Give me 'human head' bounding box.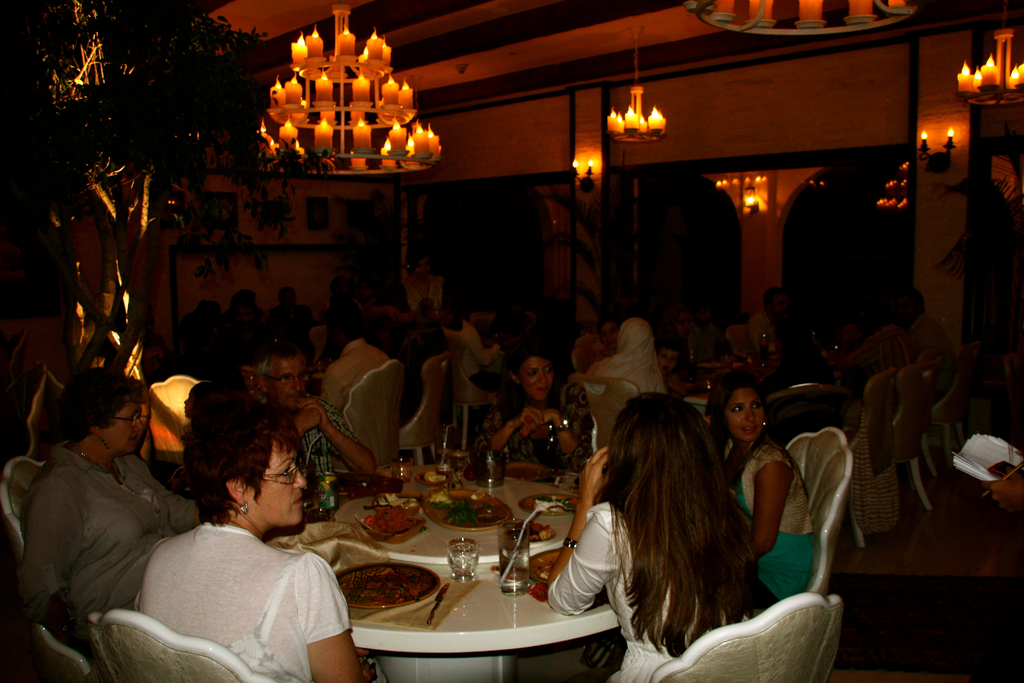
bbox=[257, 341, 311, 415].
